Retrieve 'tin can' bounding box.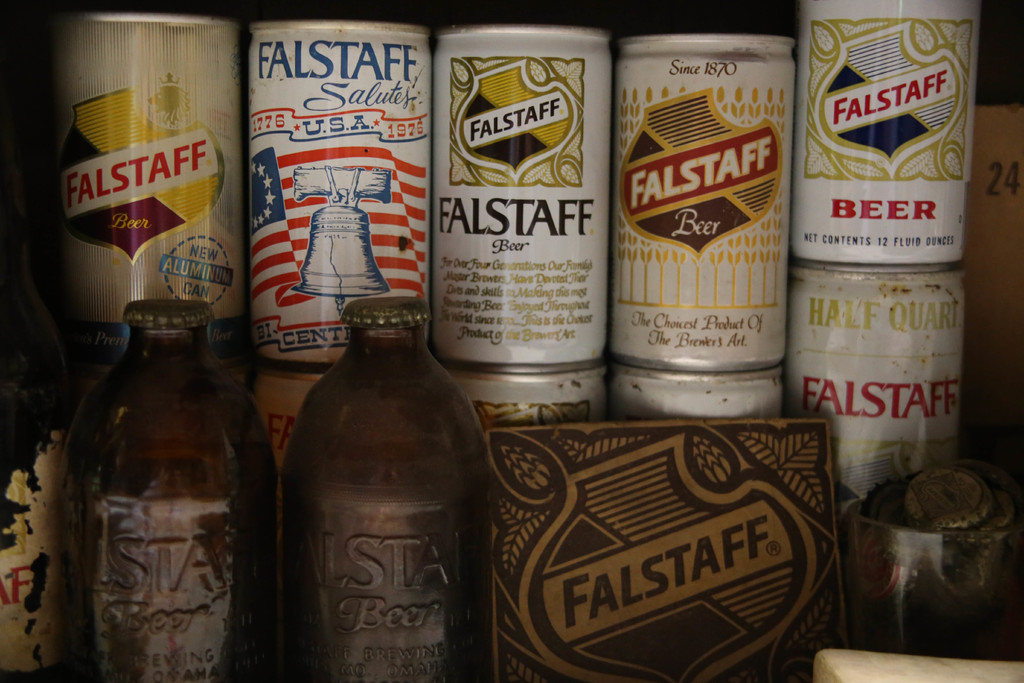
Bounding box: crop(609, 371, 787, 431).
